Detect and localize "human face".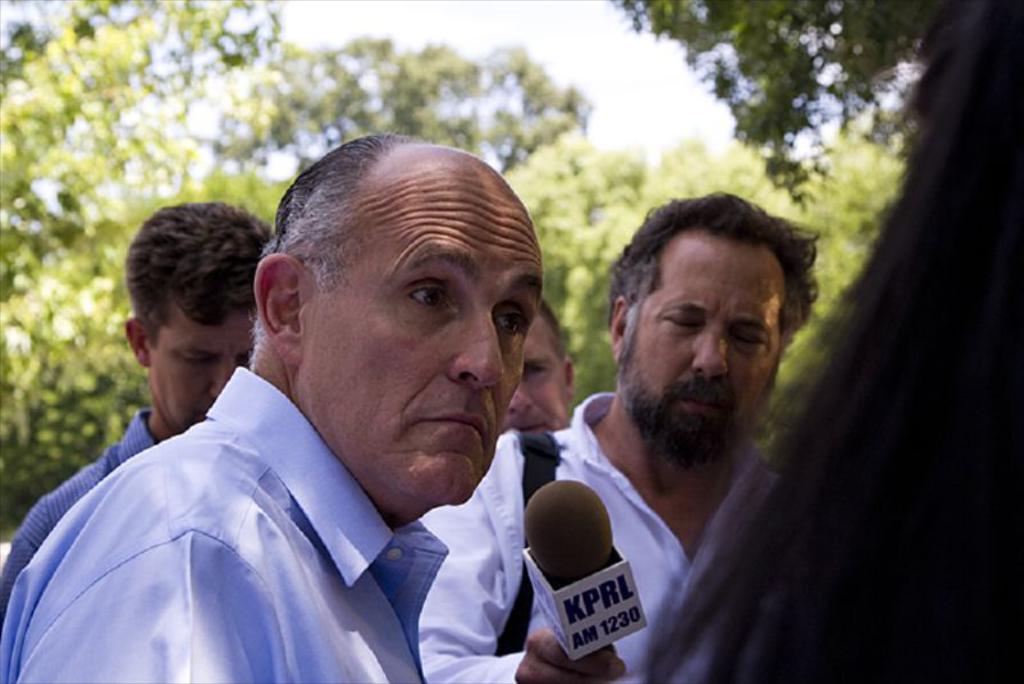
Localized at (499,309,572,436).
